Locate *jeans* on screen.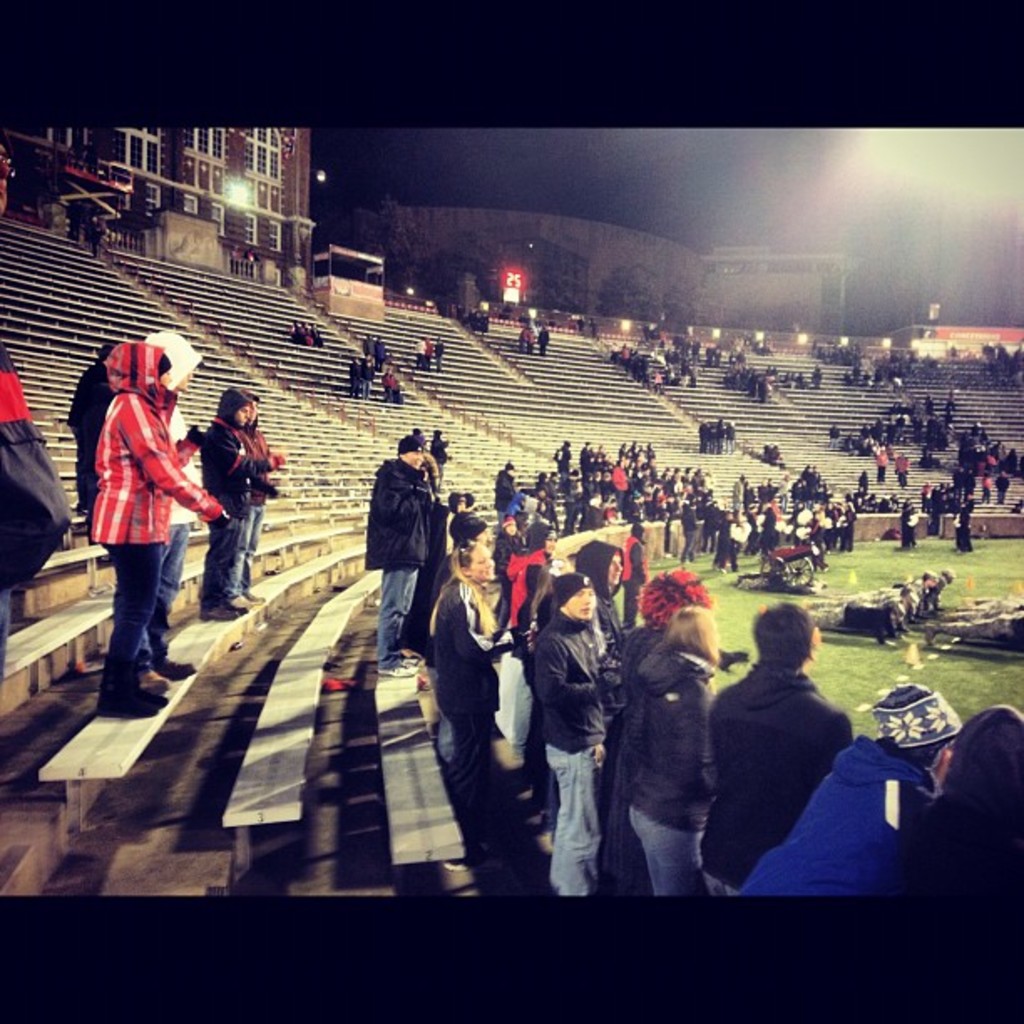
On screen at [843,534,852,545].
